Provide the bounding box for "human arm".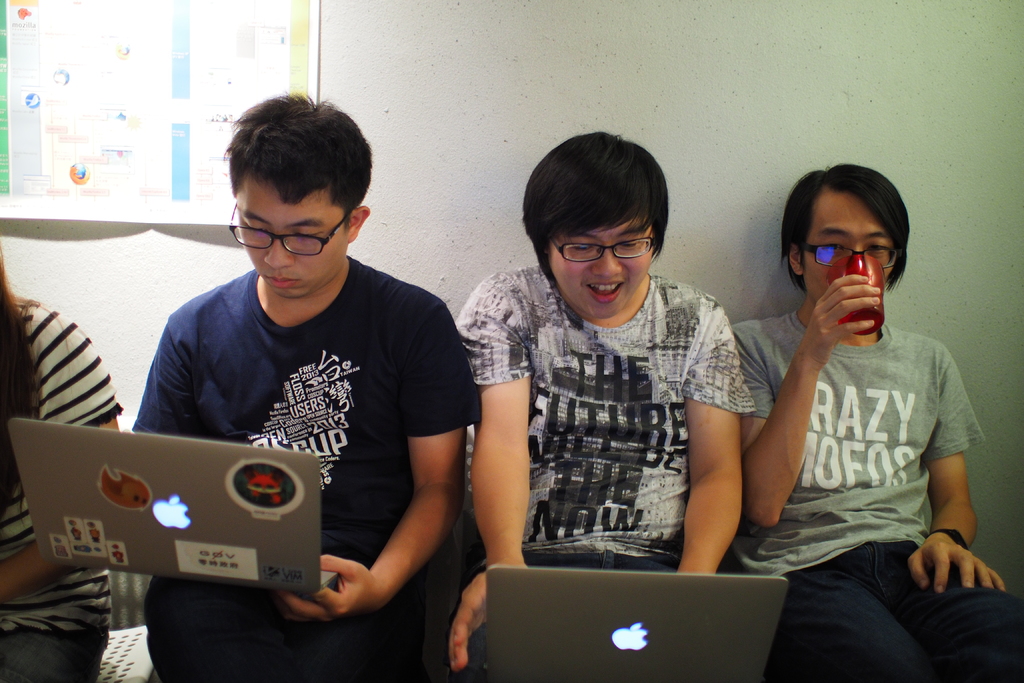
{"x1": 108, "y1": 299, "x2": 228, "y2": 441}.
